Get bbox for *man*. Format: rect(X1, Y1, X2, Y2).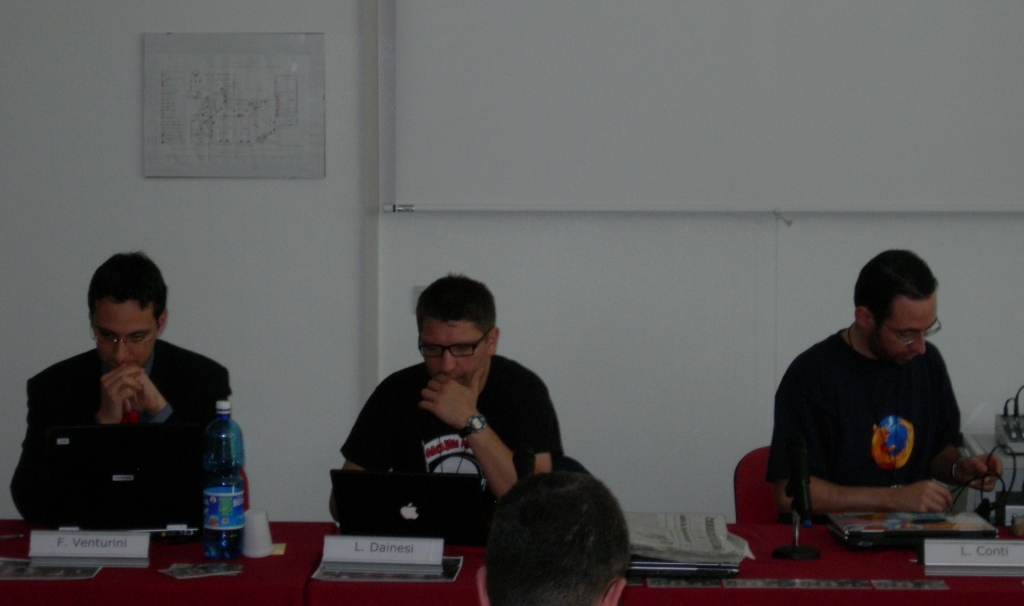
rect(776, 240, 986, 552).
